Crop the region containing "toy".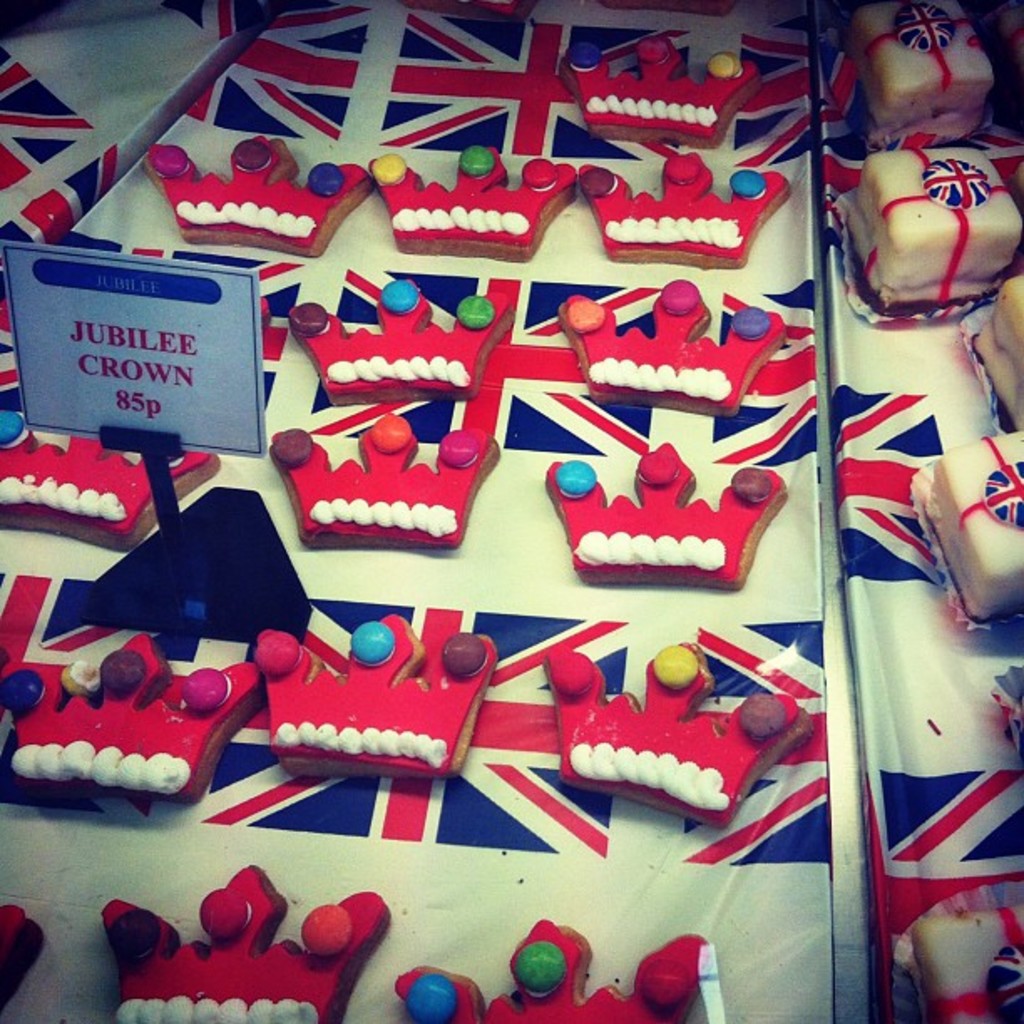
Crop region: 542,641,817,835.
